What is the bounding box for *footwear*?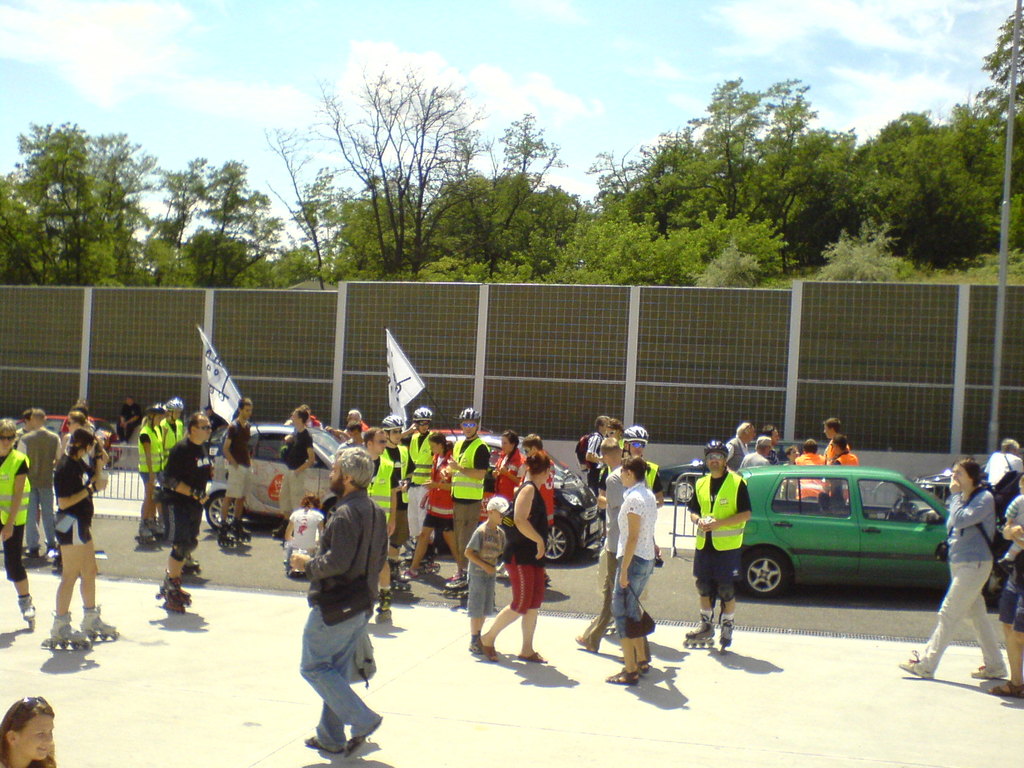
pyautogui.locateOnScreen(444, 576, 477, 598).
